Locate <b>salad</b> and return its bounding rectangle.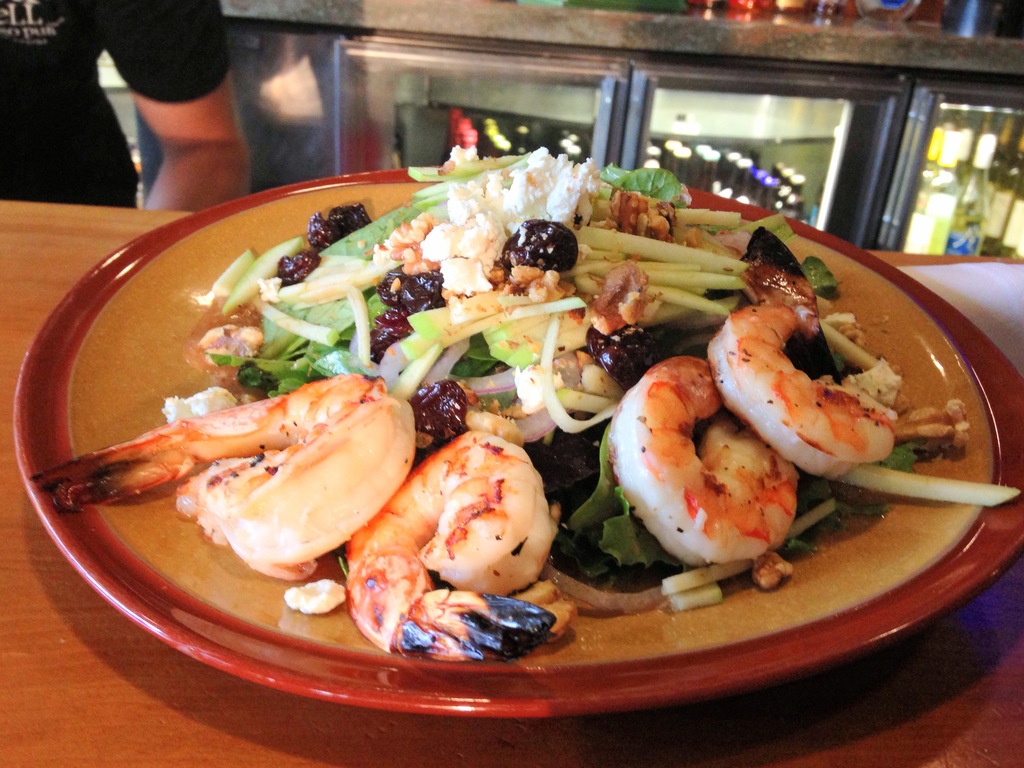
box(29, 141, 1023, 671).
